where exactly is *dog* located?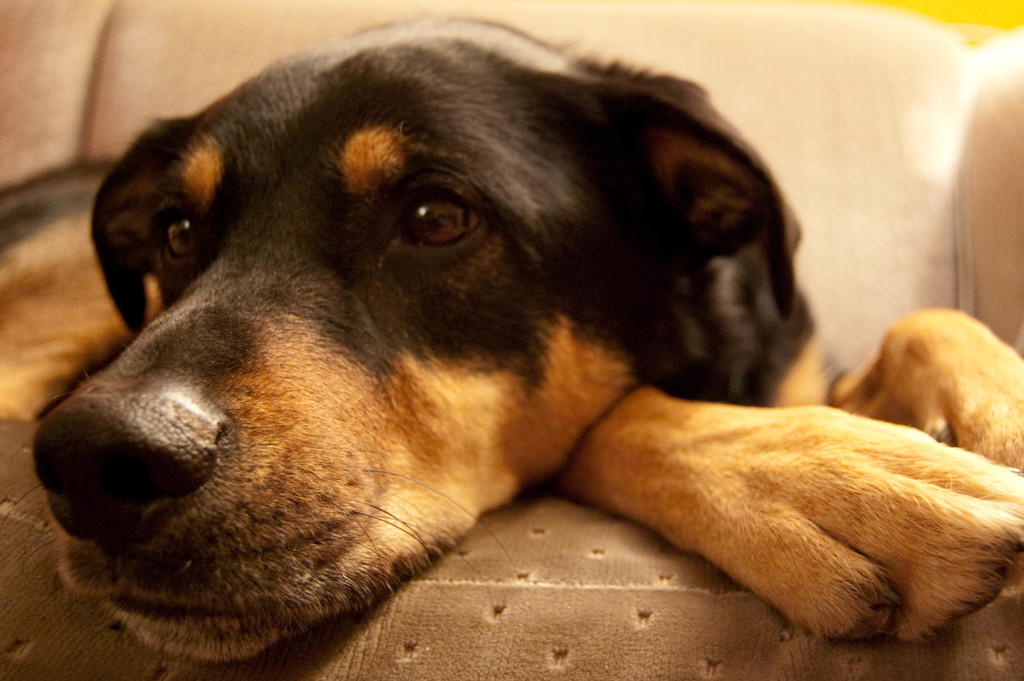
Its bounding box is bbox=[34, 14, 1023, 671].
